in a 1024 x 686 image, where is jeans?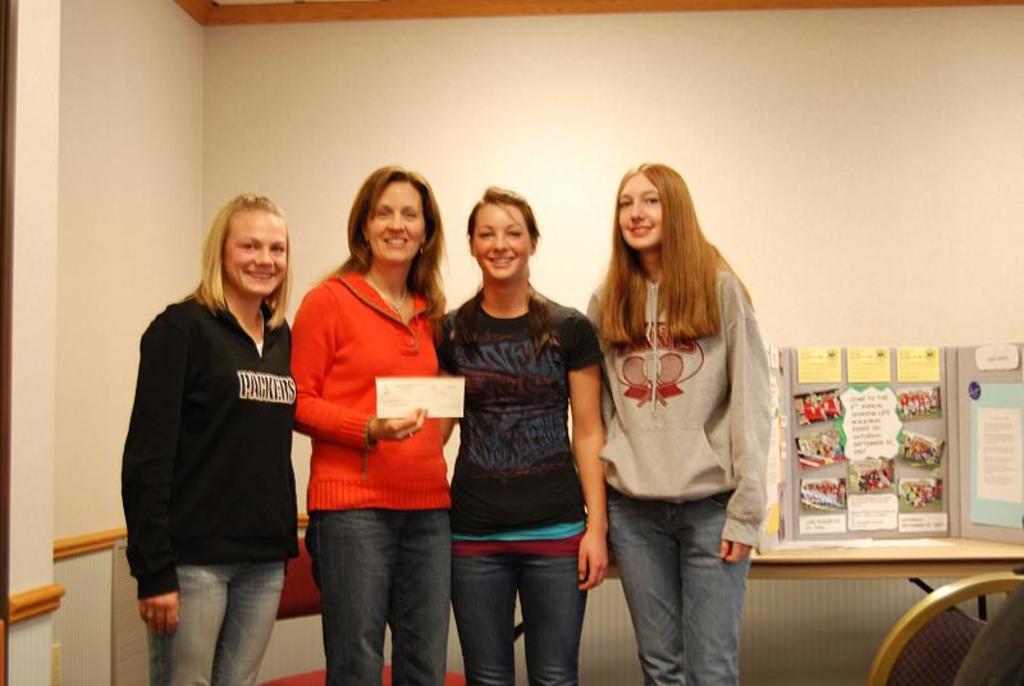
{"left": 146, "top": 562, "right": 283, "bottom": 685}.
